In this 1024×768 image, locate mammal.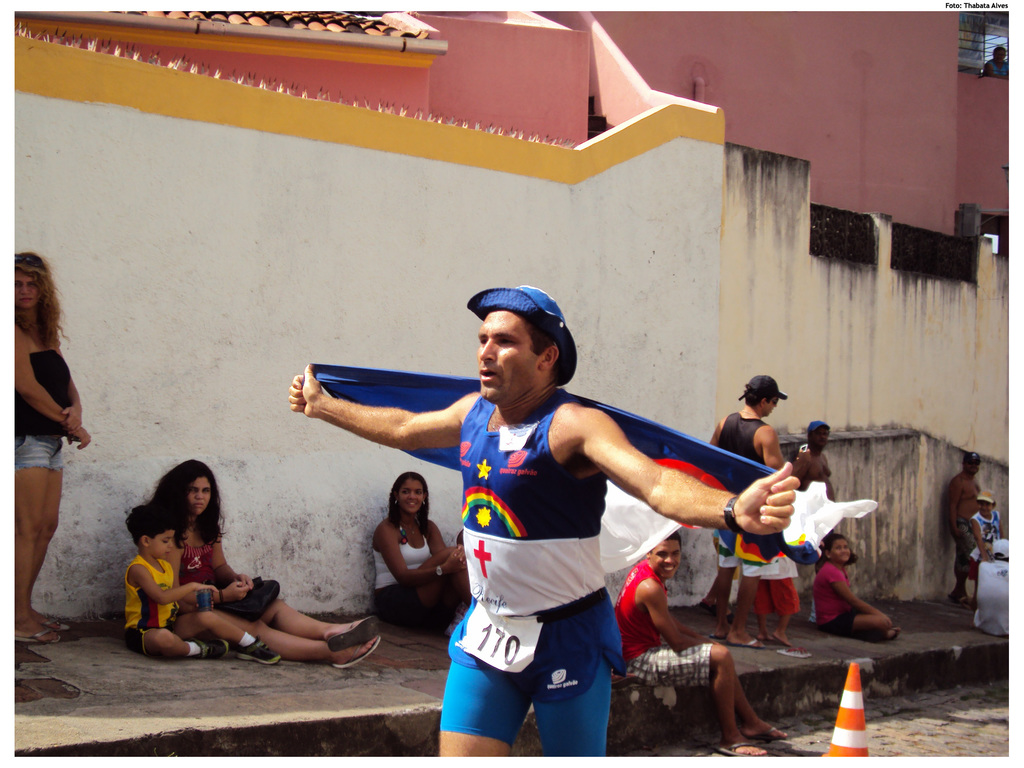
Bounding box: (x1=970, y1=488, x2=1005, y2=590).
